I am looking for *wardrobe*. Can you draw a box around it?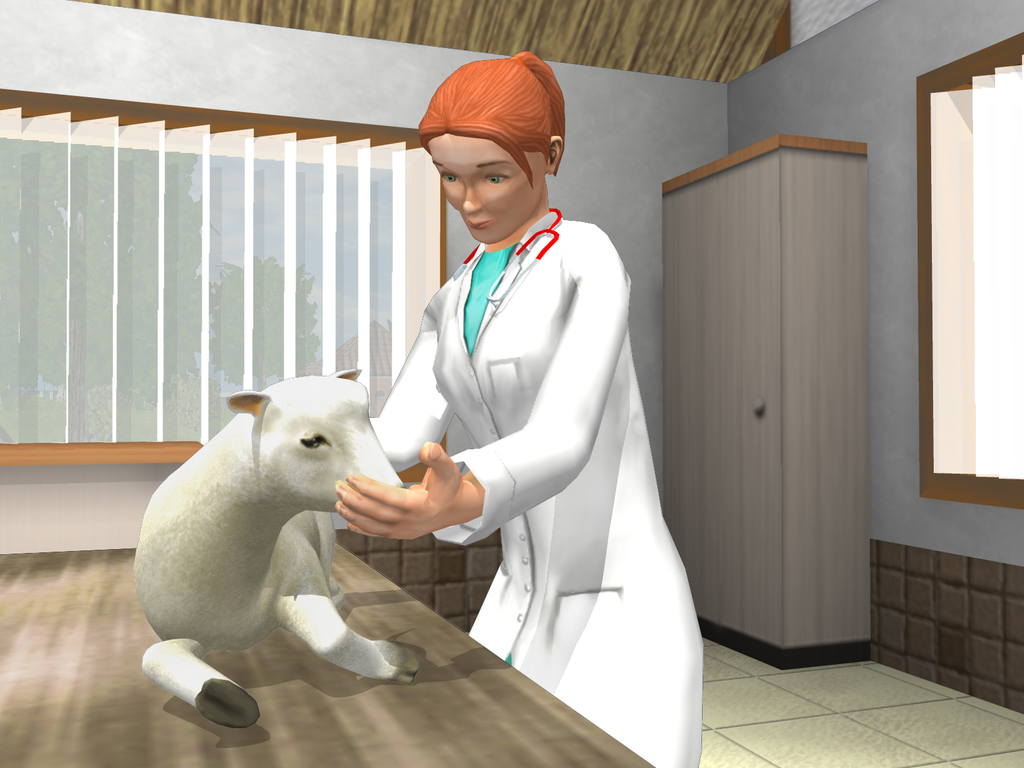
Sure, the bounding box is 589/114/879/697.
